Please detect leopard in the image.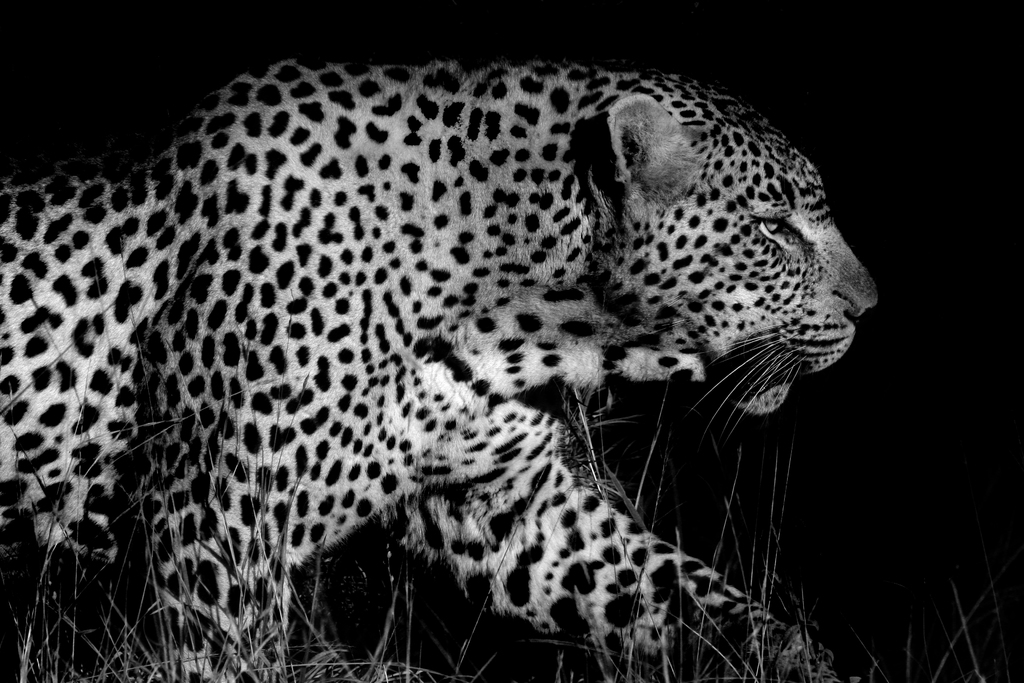
bbox(1, 55, 881, 682).
